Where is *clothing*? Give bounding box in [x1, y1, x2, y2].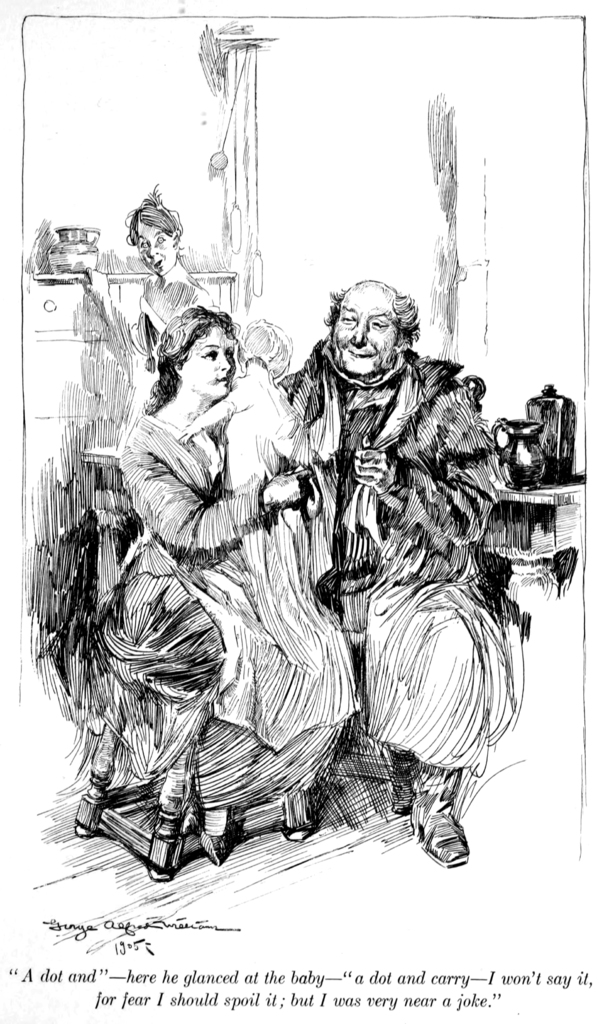
[281, 271, 503, 643].
